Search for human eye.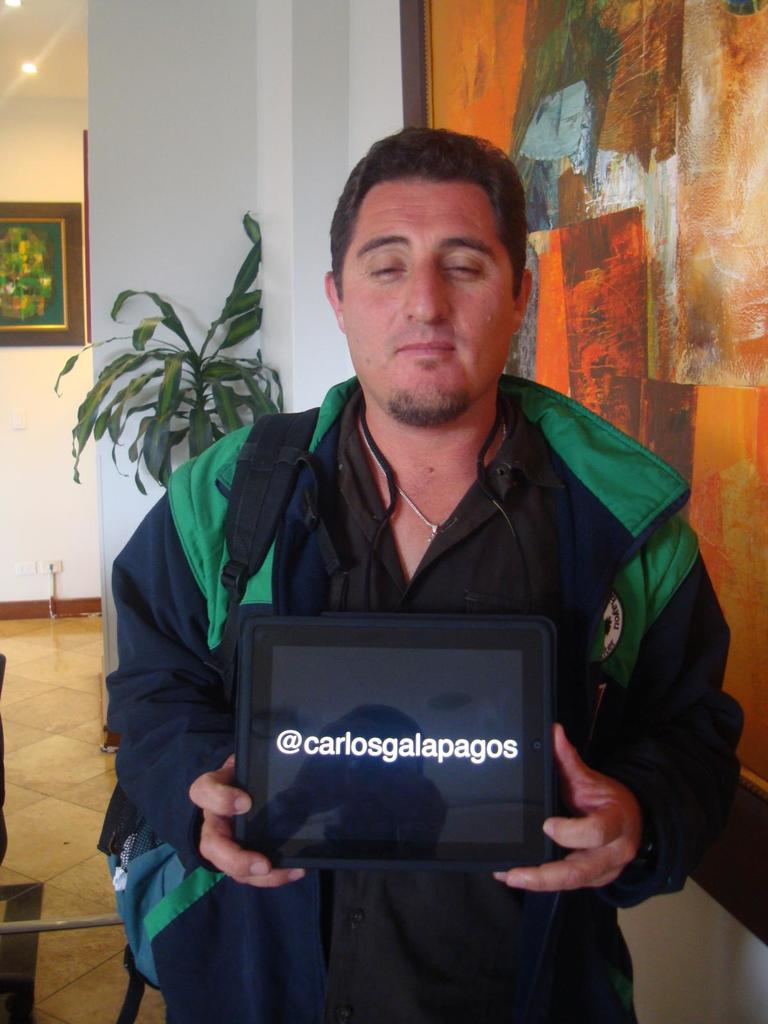
Found at rect(367, 252, 408, 286).
